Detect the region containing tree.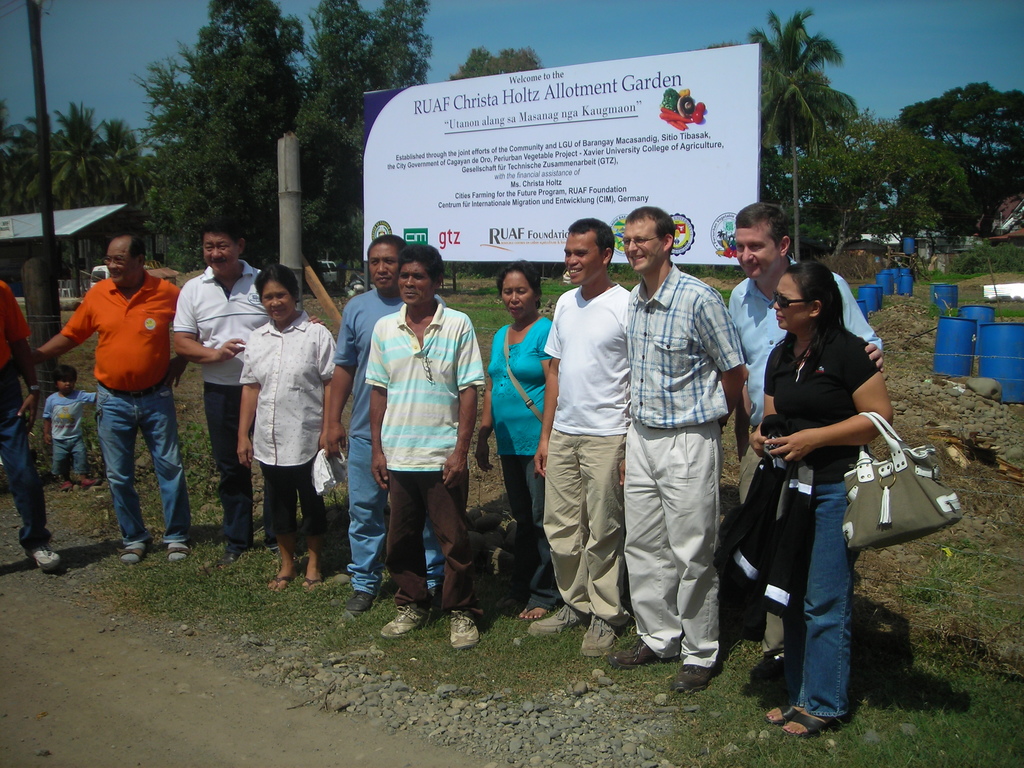
BBox(906, 75, 1023, 170).
